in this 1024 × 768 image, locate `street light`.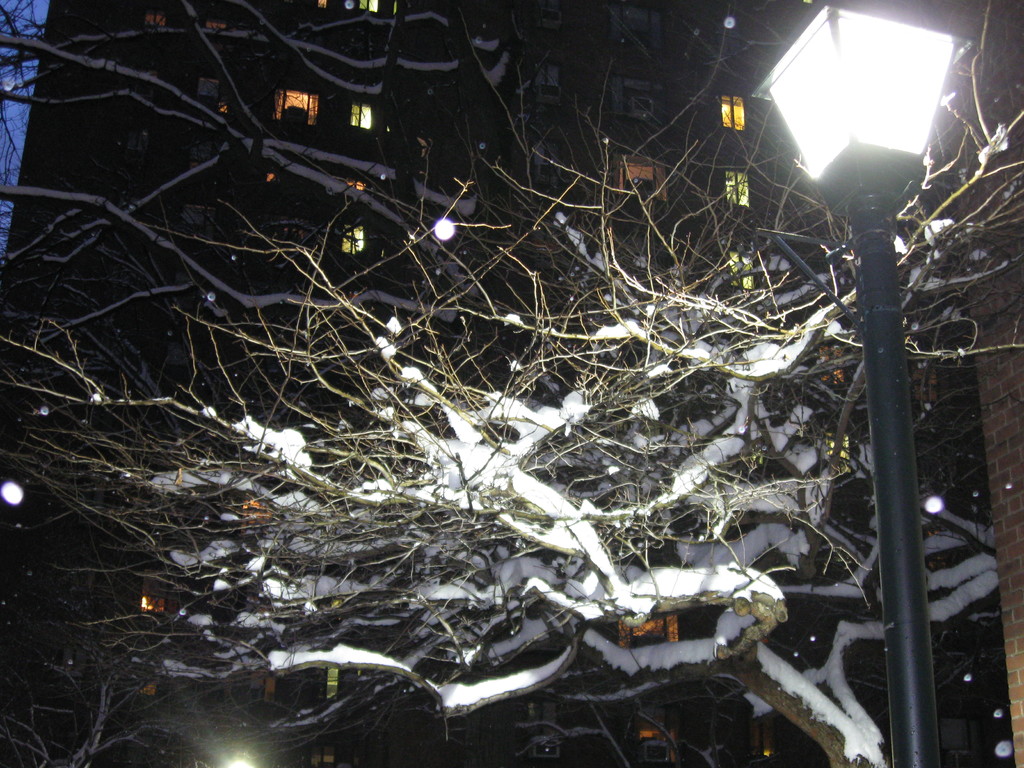
Bounding box: [left=751, top=0, right=970, bottom=767].
